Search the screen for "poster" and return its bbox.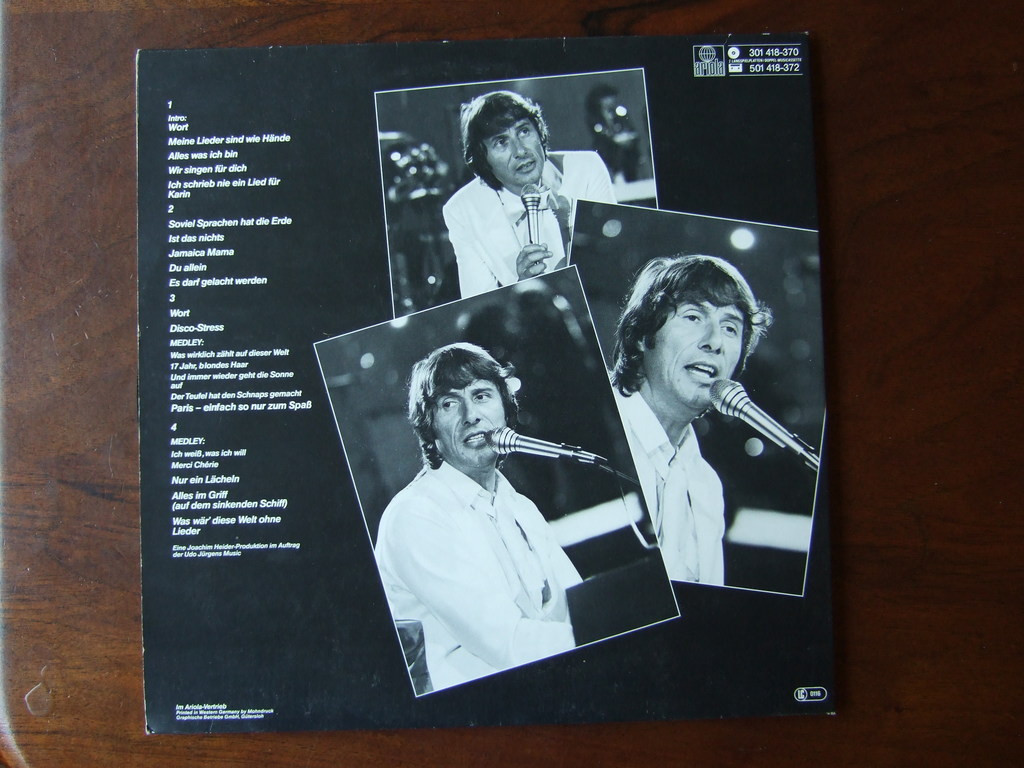
Found: detection(131, 29, 846, 740).
